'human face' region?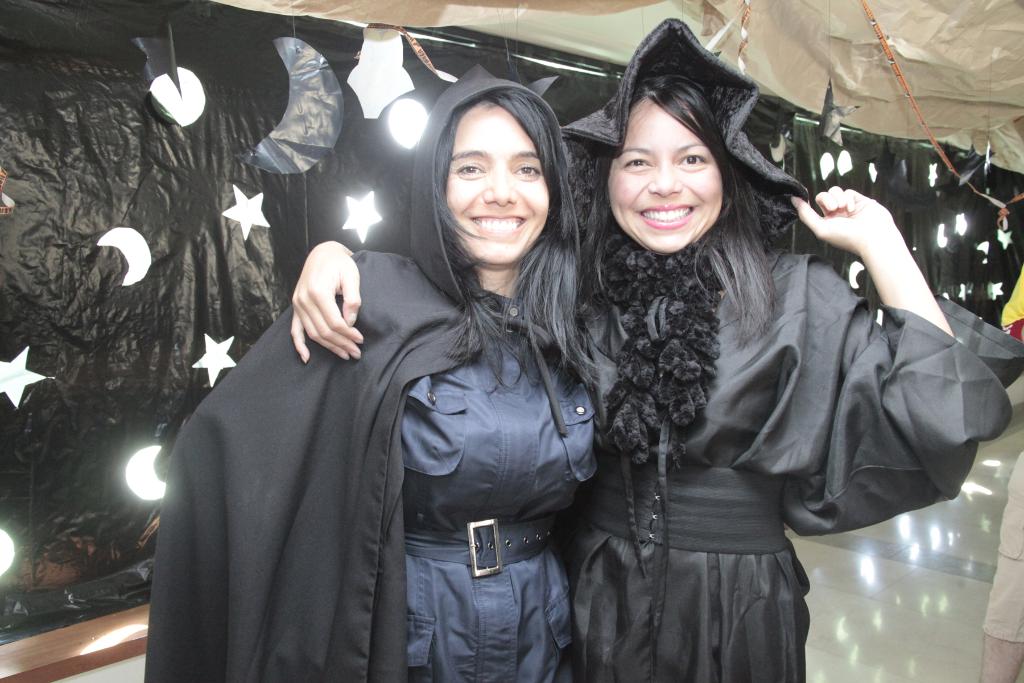
l=605, t=97, r=721, b=252
